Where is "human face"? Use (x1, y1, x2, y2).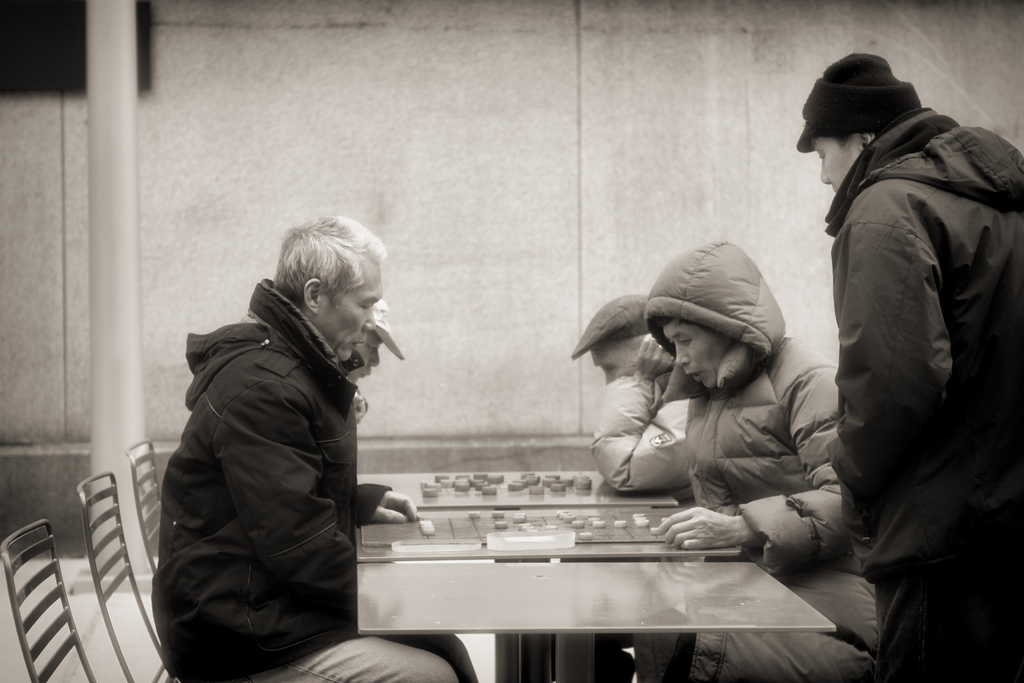
(660, 318, 723, 388).
